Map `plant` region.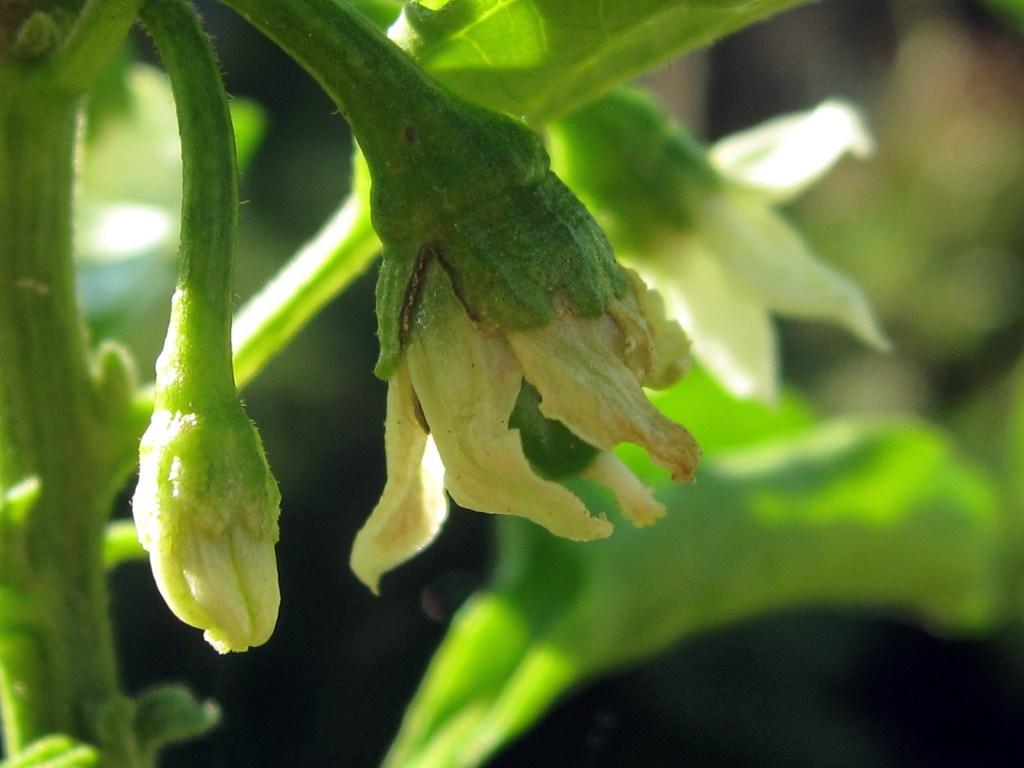
Mapped to [0,0,1023,767].
